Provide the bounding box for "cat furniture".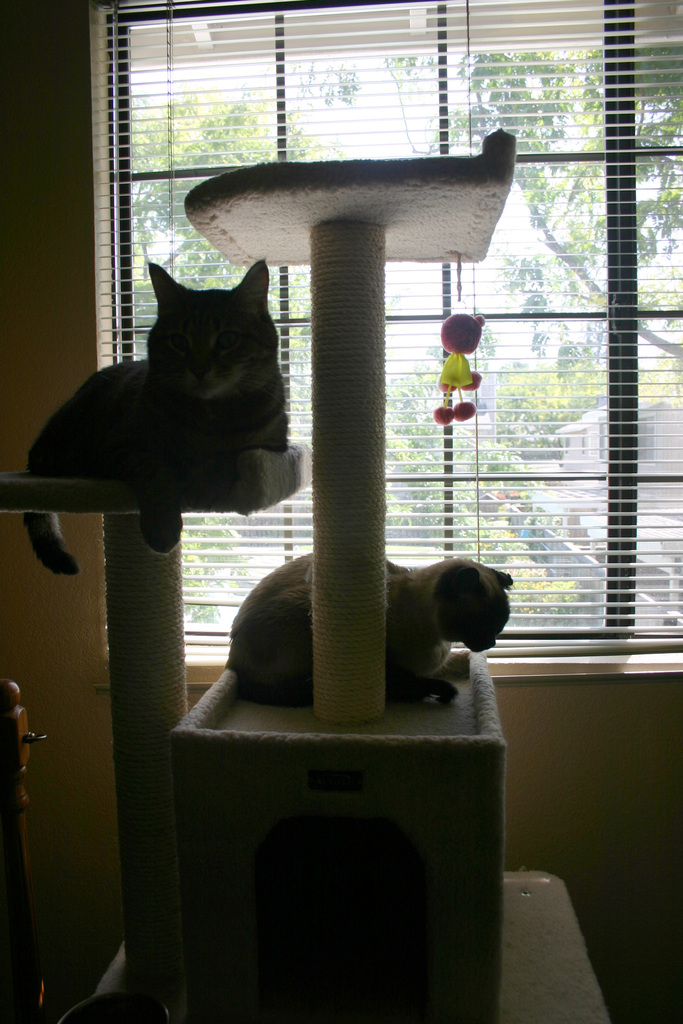
box(0, 125, 611, 1023).
